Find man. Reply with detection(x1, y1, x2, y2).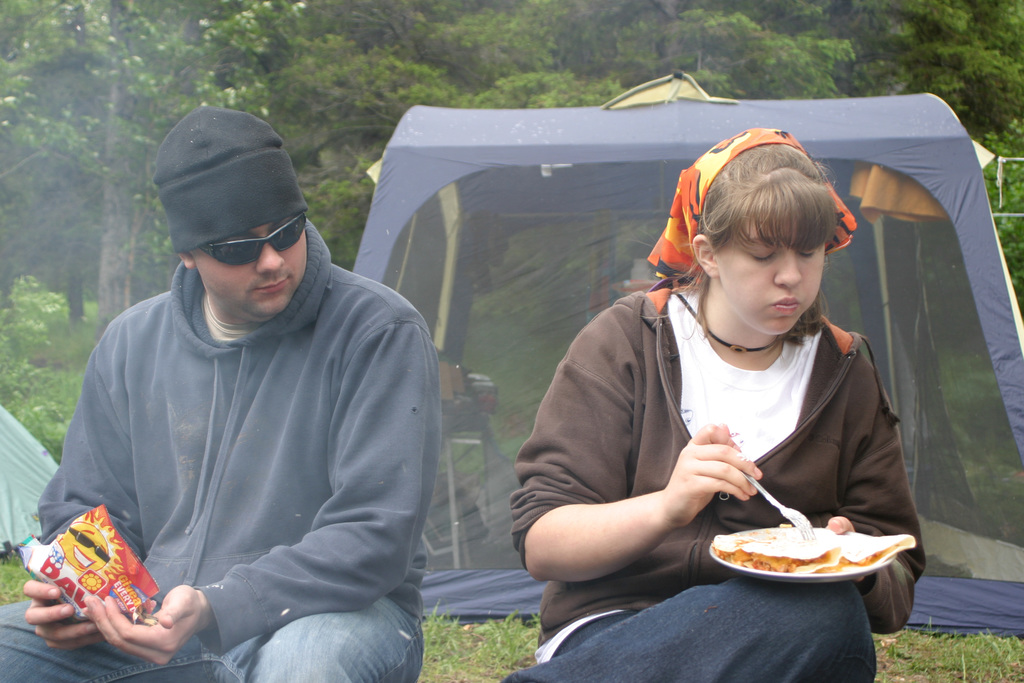
detection(47, 108, 447, 682).
